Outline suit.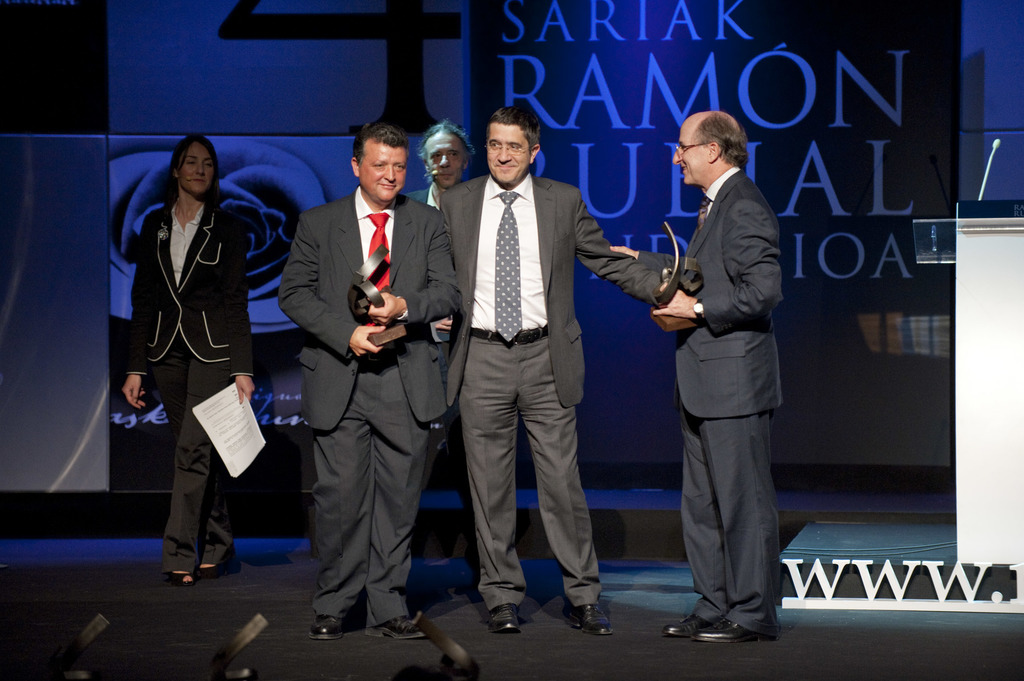
Outline: box=[284, 107, 449, 652].
